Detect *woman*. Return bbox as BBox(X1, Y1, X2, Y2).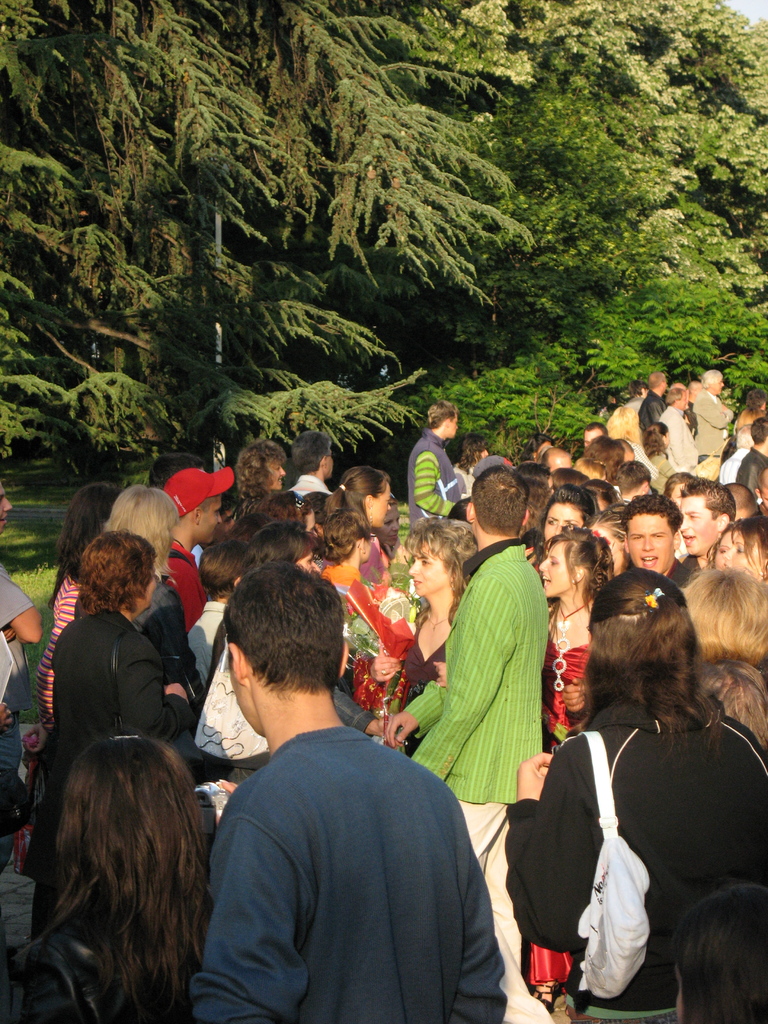
BBox(532, 529, 623, 751).
